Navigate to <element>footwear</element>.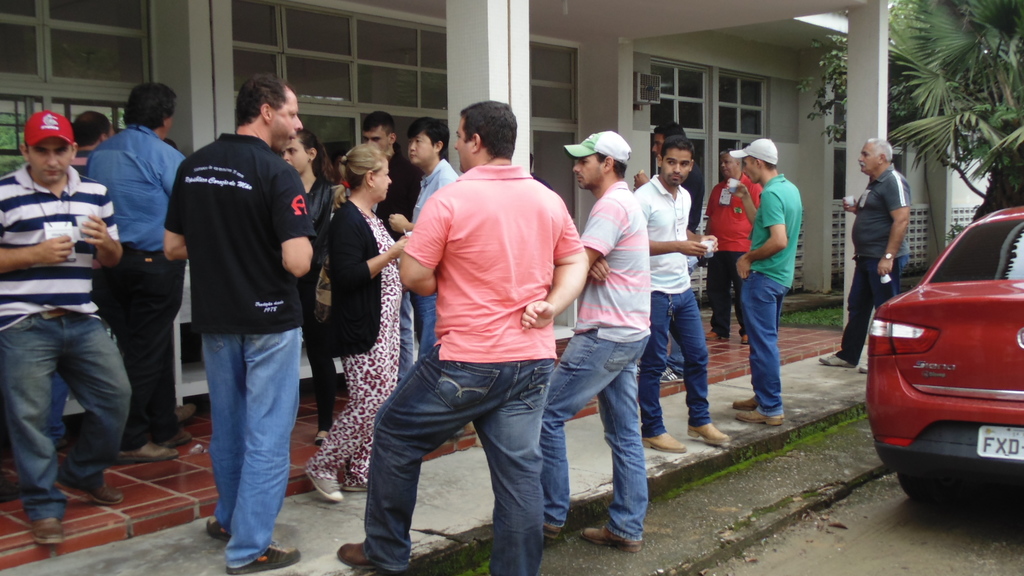
Navigation target: <box>705,330,723,339</box>.
